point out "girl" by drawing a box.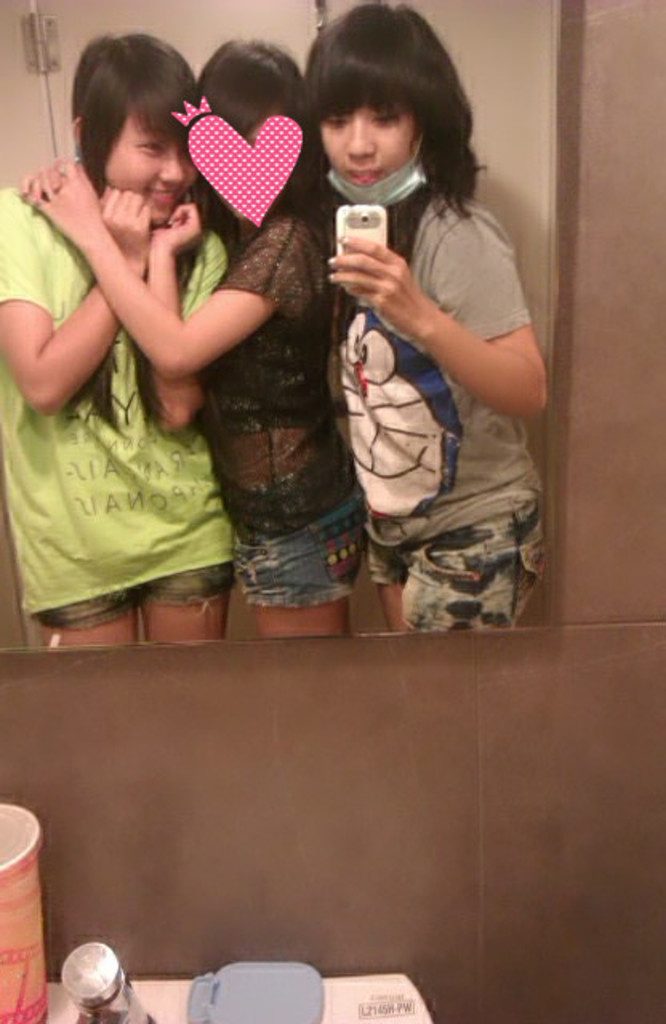
{"x1": 303, "y1": 0, "x2": 559, "y2": 618}.
